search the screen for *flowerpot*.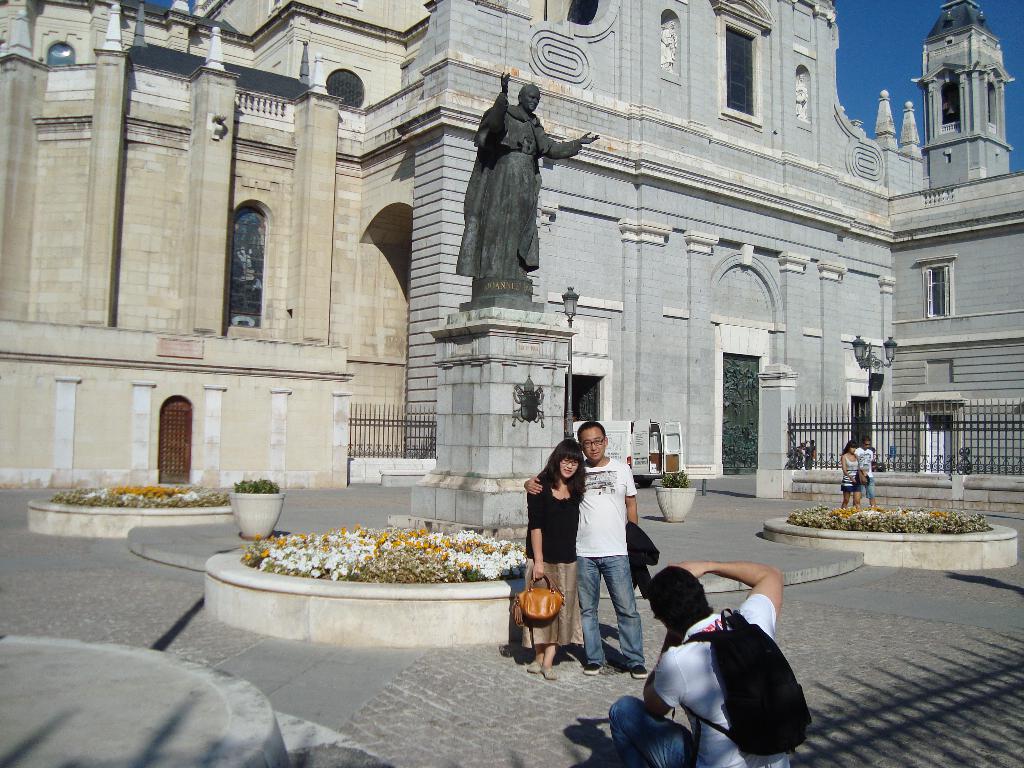
Found at 228 486 284 538.
